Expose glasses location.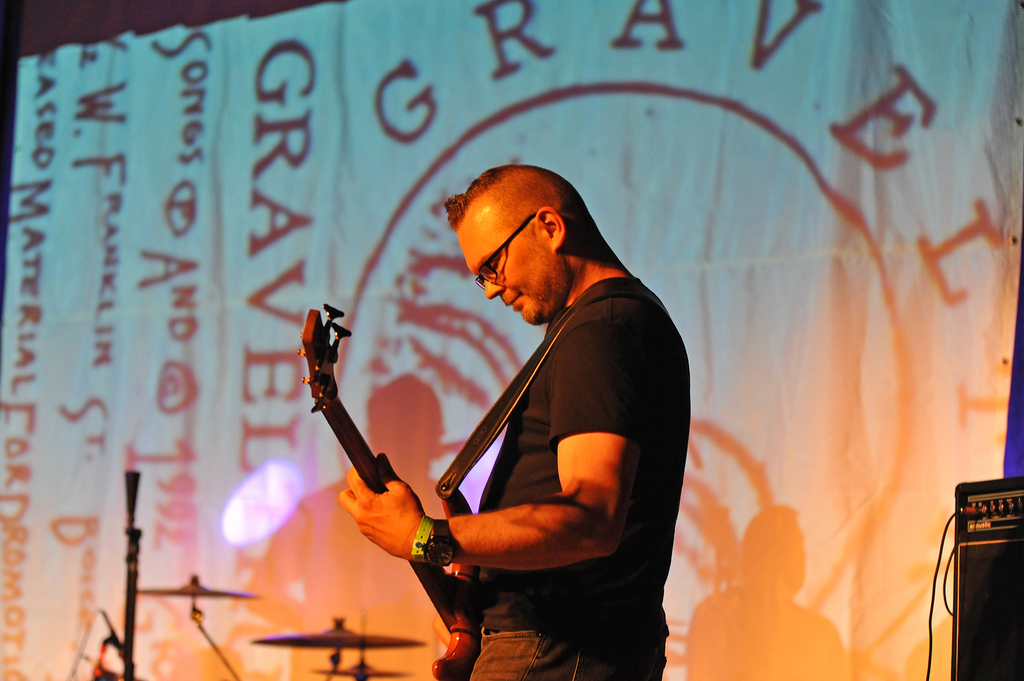
Exposed at <region>472, 204, 539, 287</region>.
